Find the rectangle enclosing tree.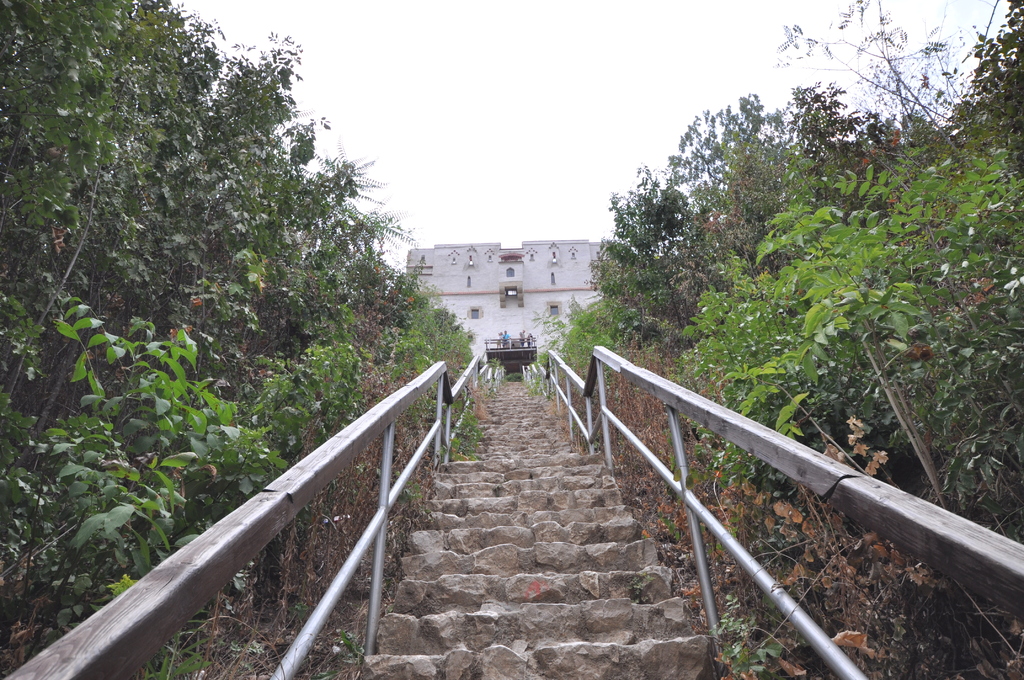
Rect(0, 0, 454, 607).
